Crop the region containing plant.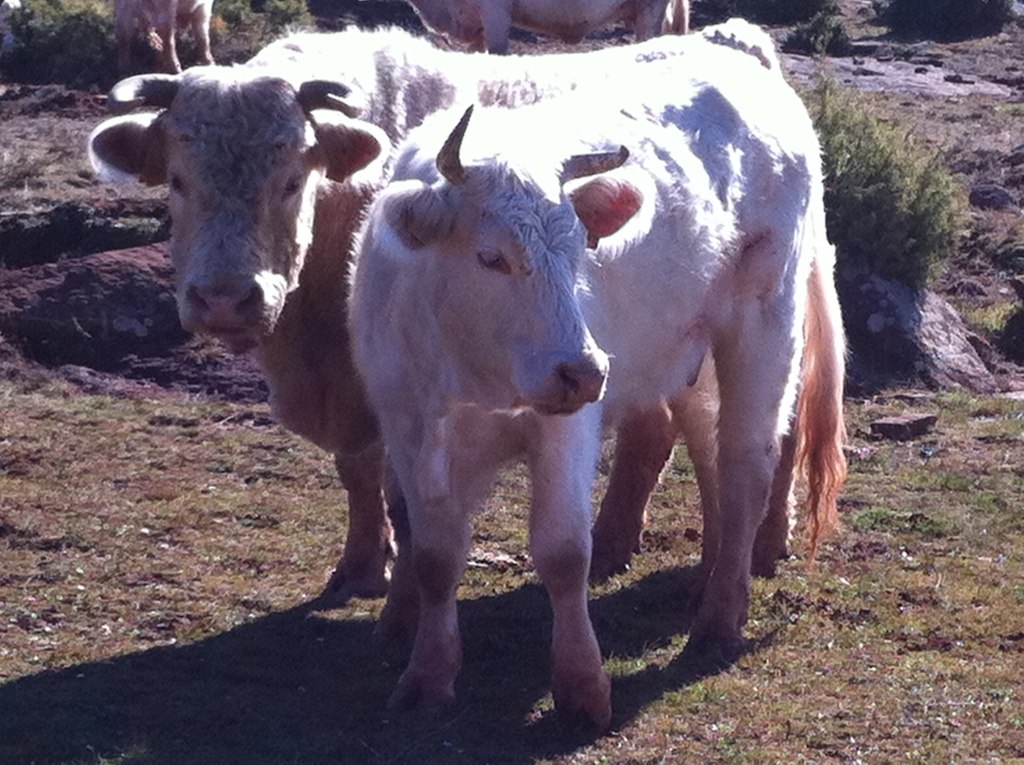
Crop region: bbox=[876, 0, 1009, 52].
